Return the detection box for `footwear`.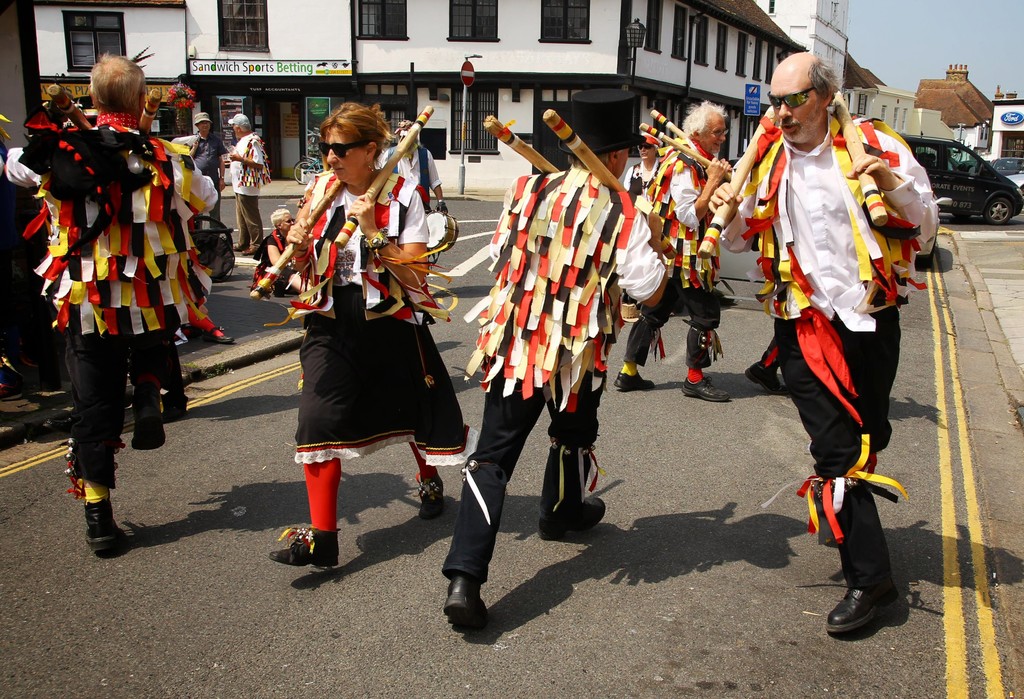
pyautogui.locateOnScreen(412, 470, 441, 518).
